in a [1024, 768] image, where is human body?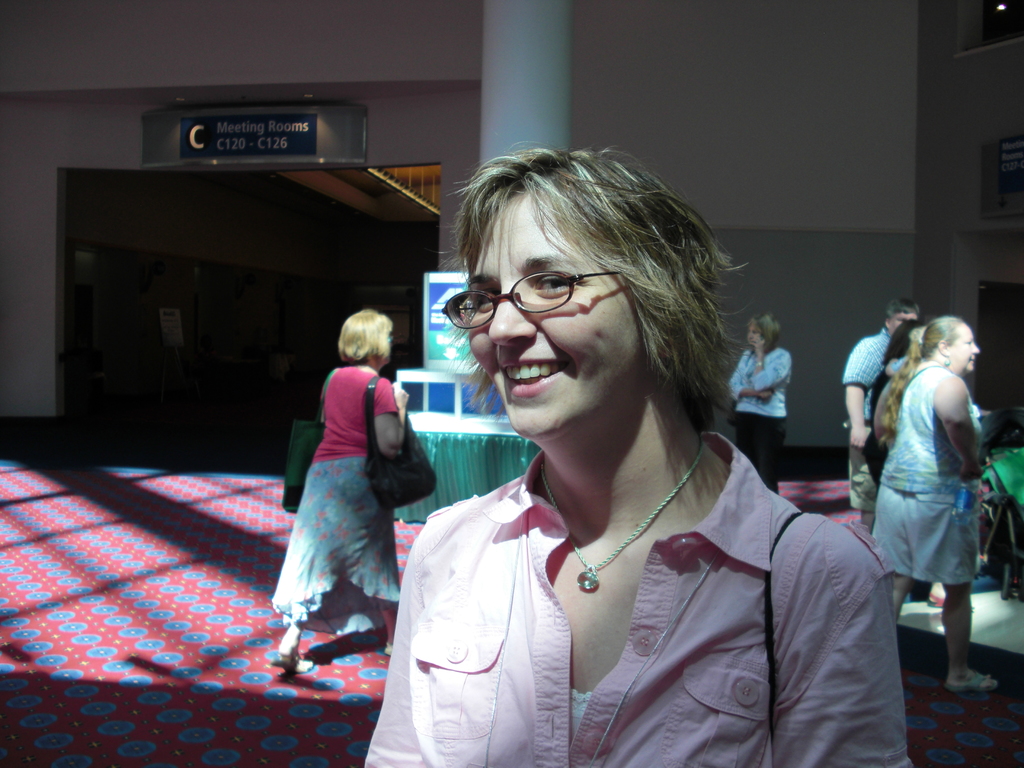
locate(844, 331, 893, 528).
